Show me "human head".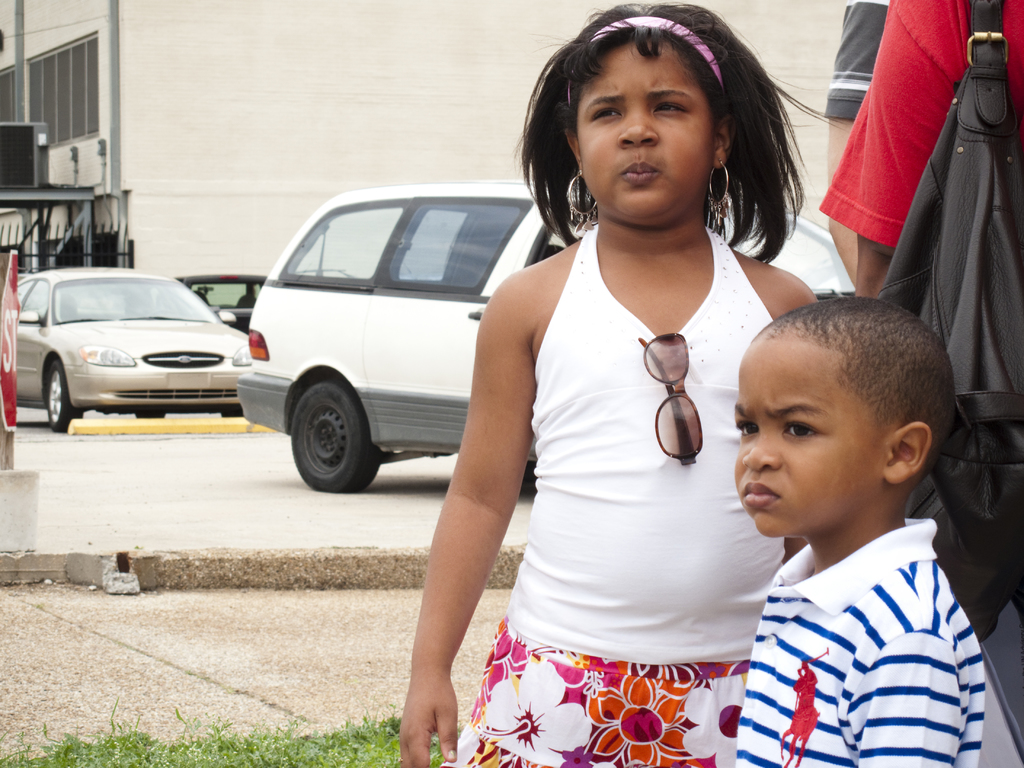
"human head" is here: crop(563, 3, 739, 226).
